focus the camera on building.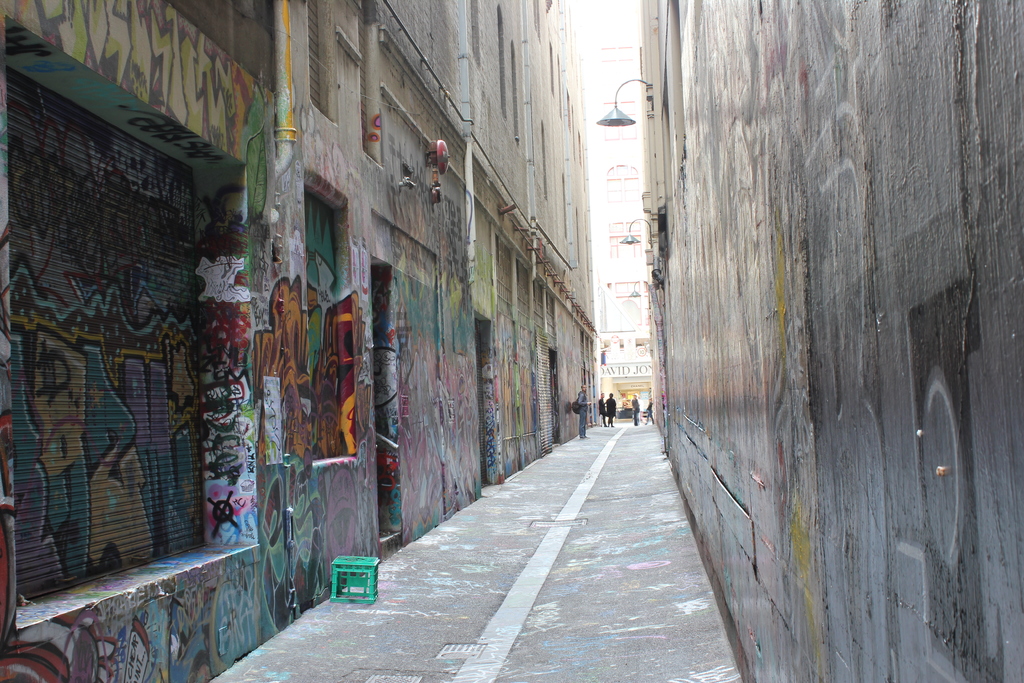
Focus region: box=[592, 4, 652, 419].
